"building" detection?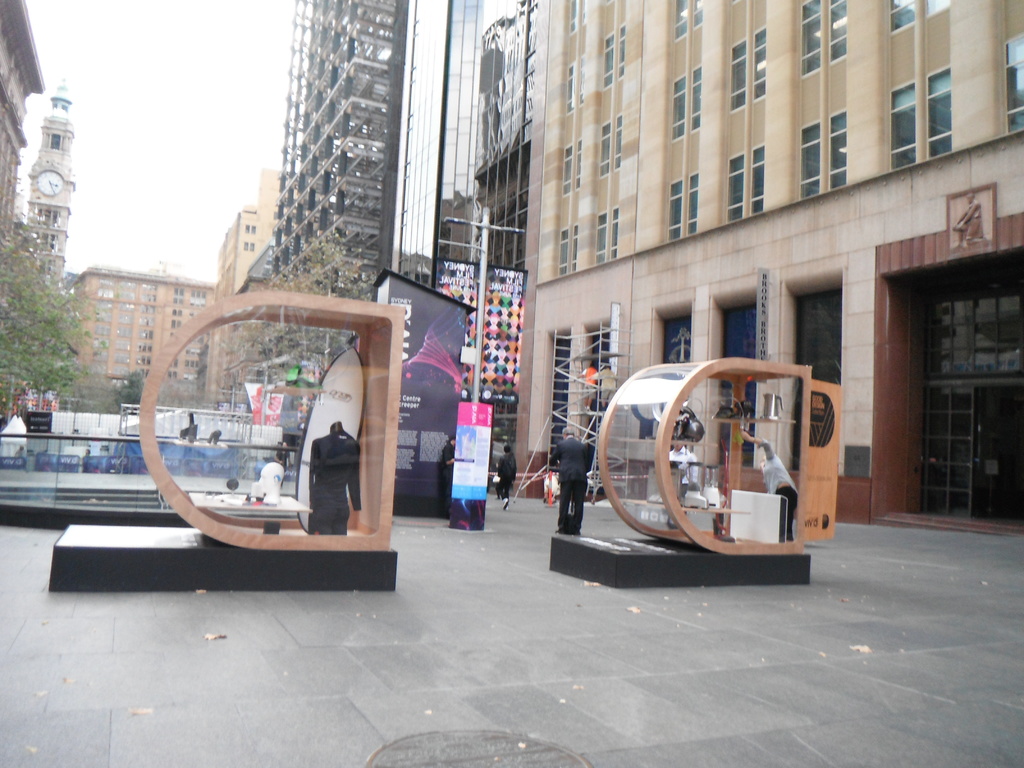
detection(511, 0, 1023, 535)
